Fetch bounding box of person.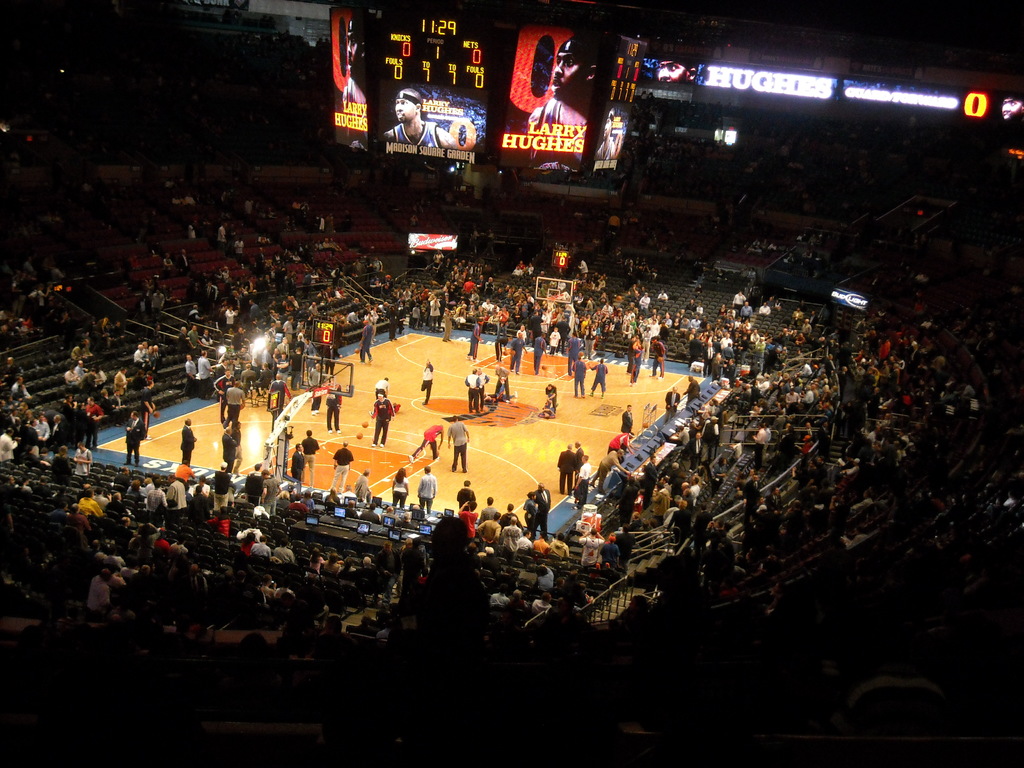
Bbox: bbox=(419, 356, 434, 407).
